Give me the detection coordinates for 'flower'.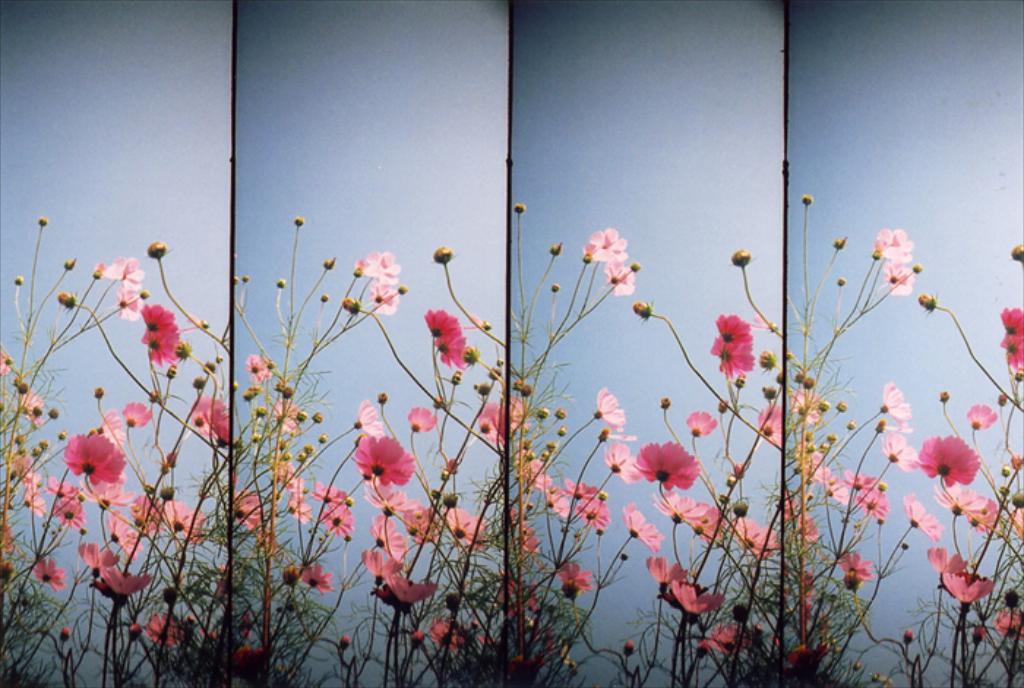
rect(146, 332, 183, 370).
